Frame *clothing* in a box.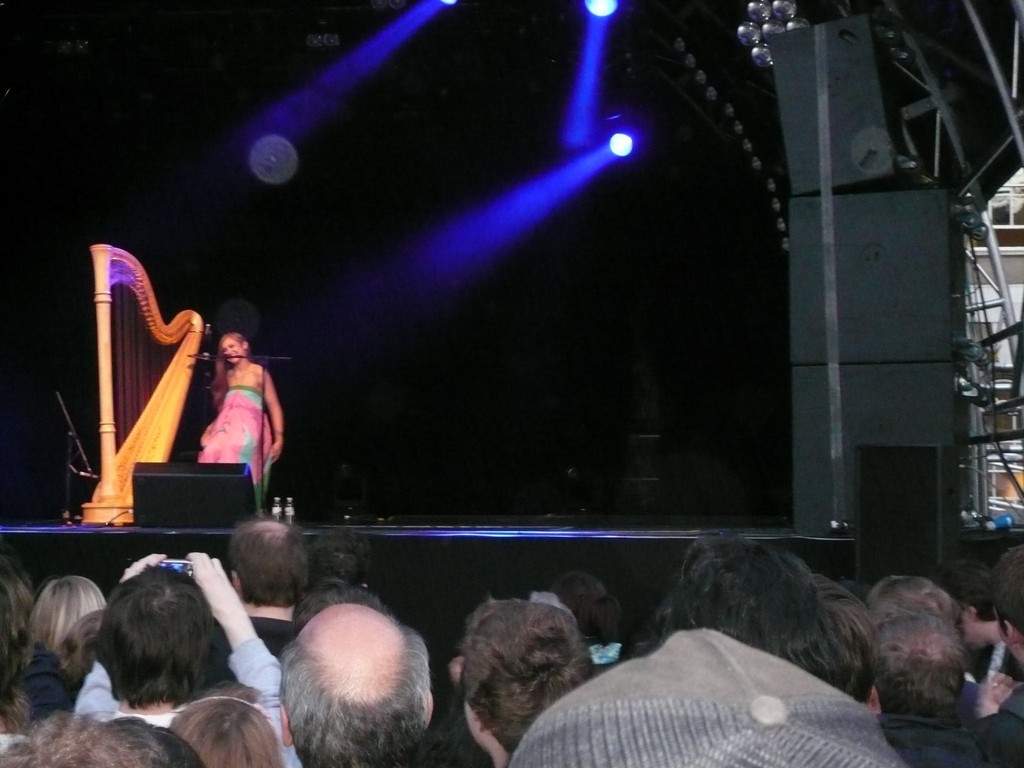
<region>198, 381, 275, 507</region>.
